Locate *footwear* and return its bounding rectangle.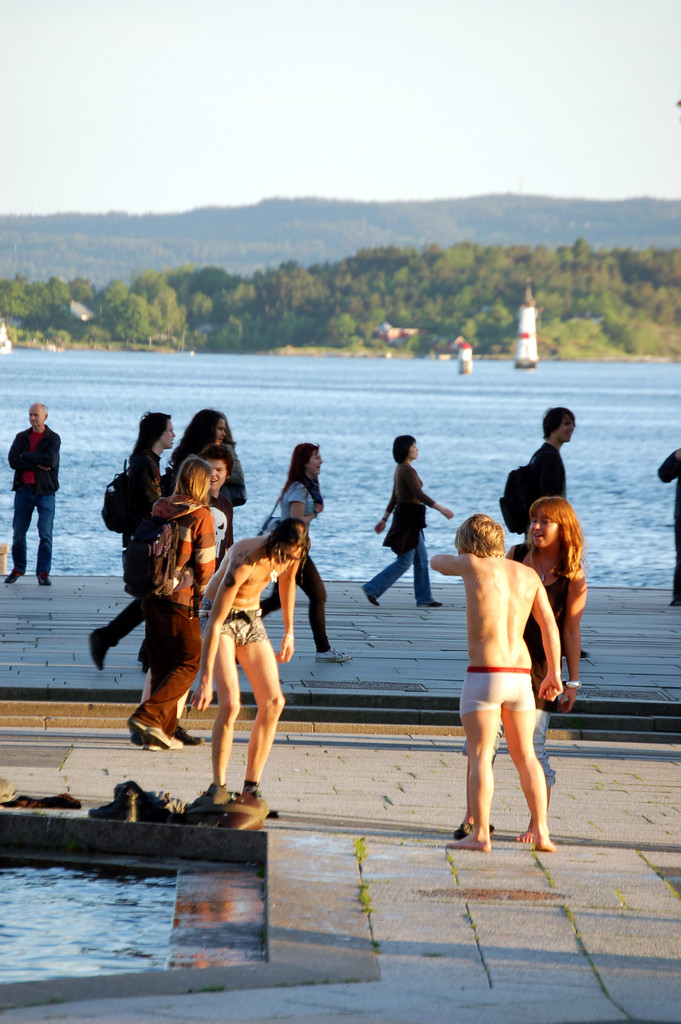
locate(3, 561, 24, 582).
